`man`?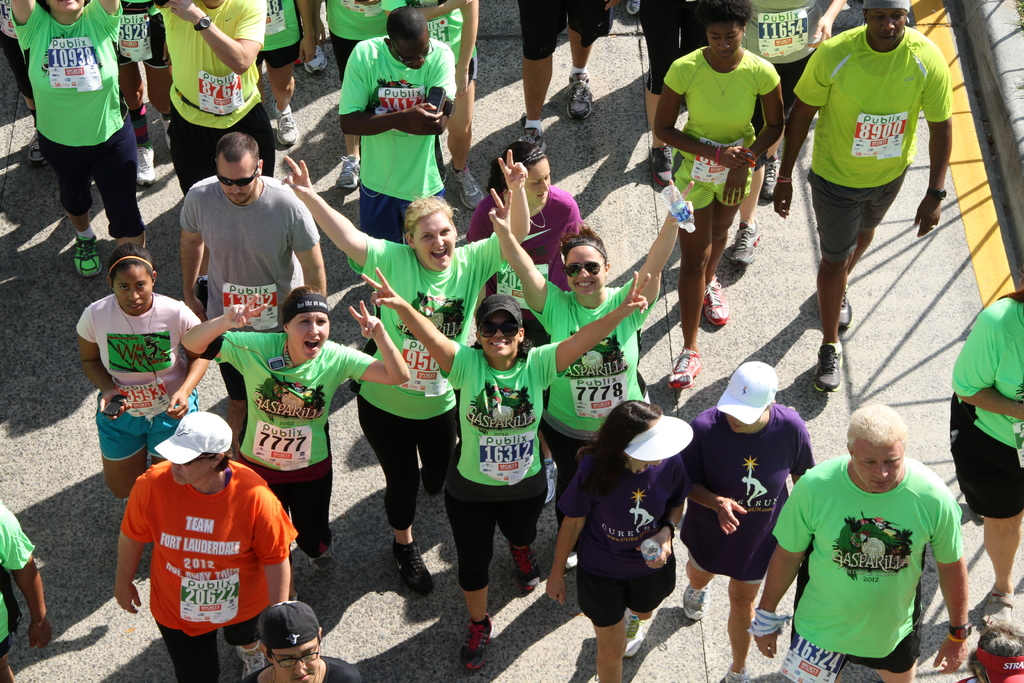
region(122, 0, 271, 193)
